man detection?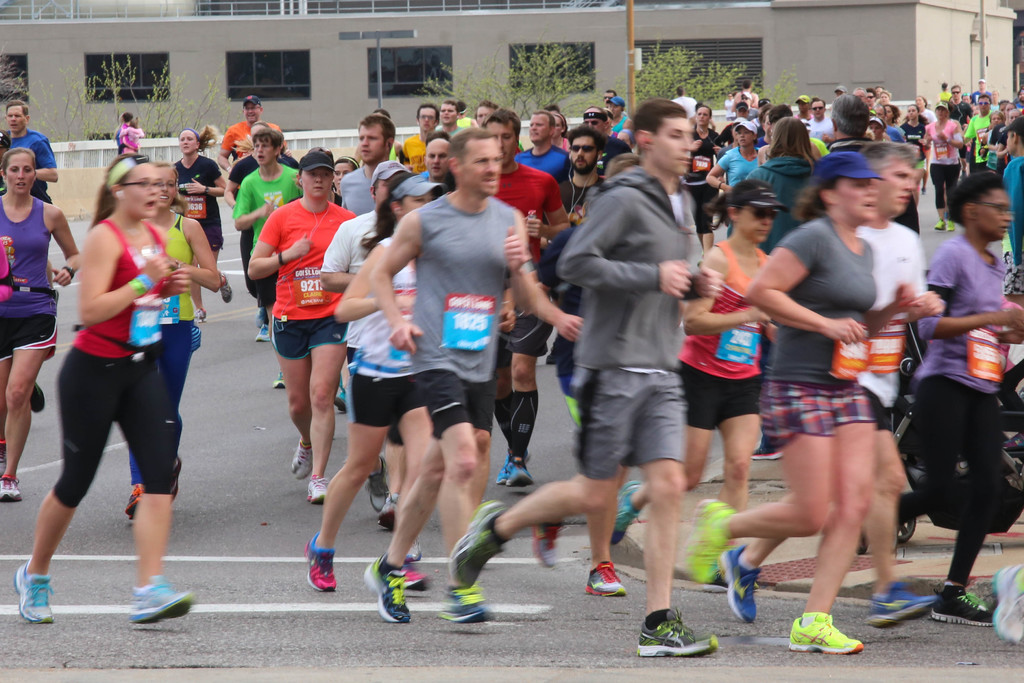
368, 128, 542, 627
